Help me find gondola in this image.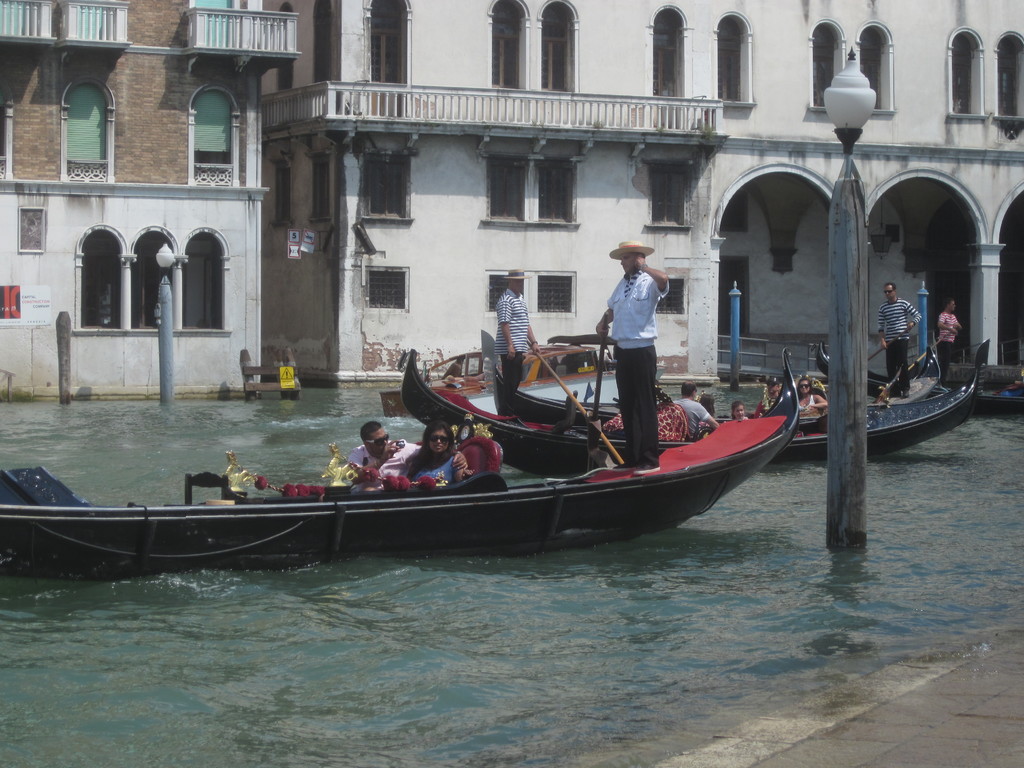
Found it: [0,344,799,581].
